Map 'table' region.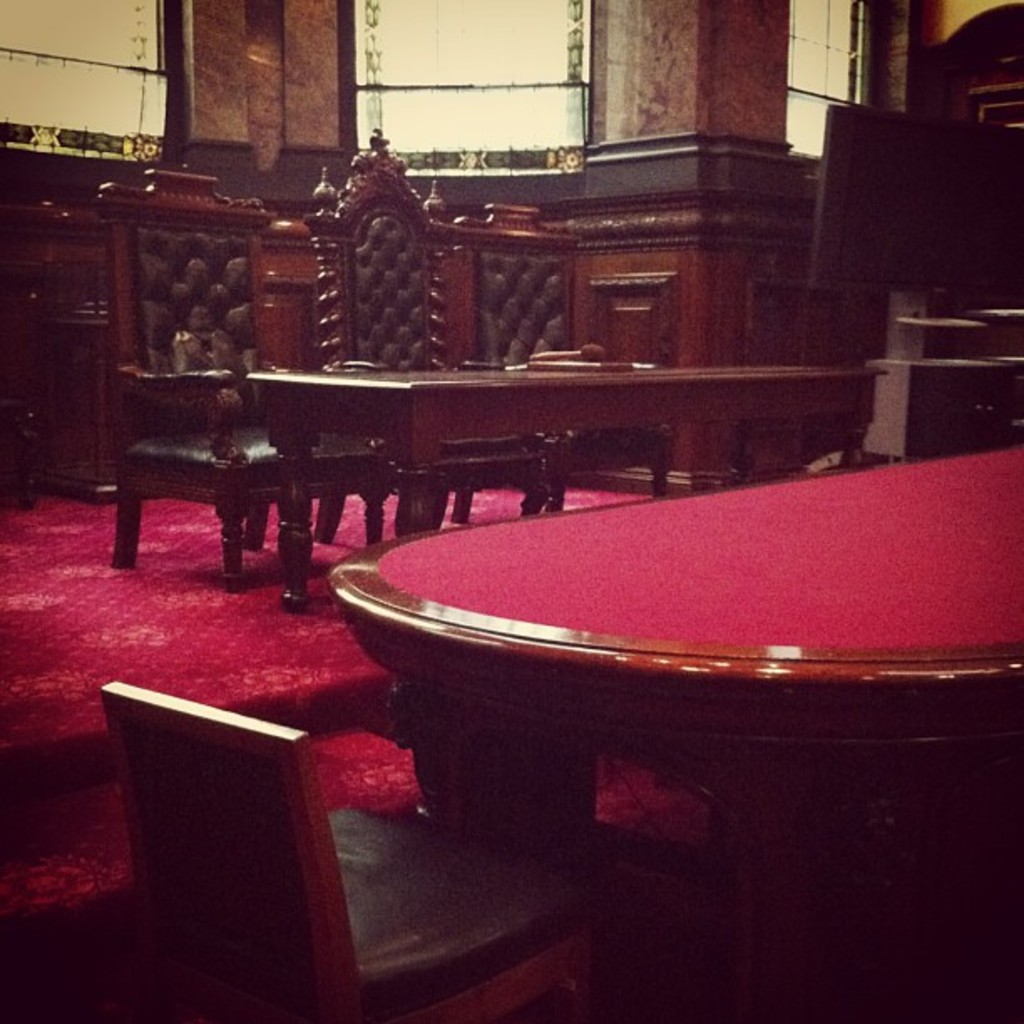
Mapped to 244:341:893:622.
